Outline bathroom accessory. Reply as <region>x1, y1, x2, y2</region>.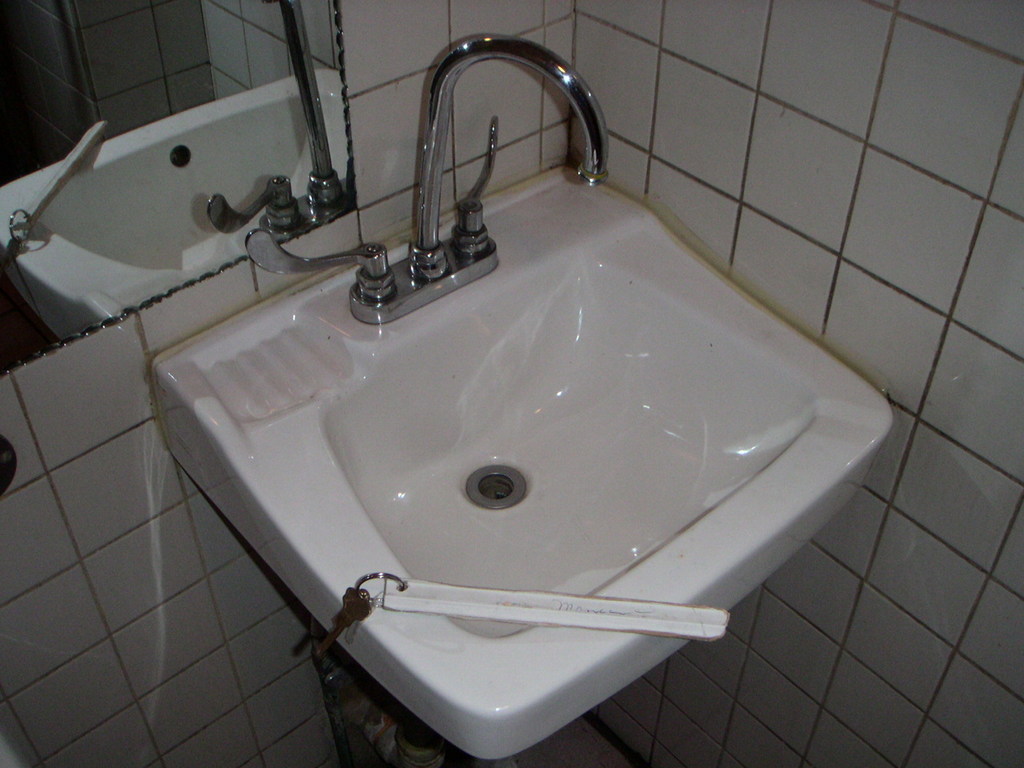
<region>149, 34, 895, 760</region>.
